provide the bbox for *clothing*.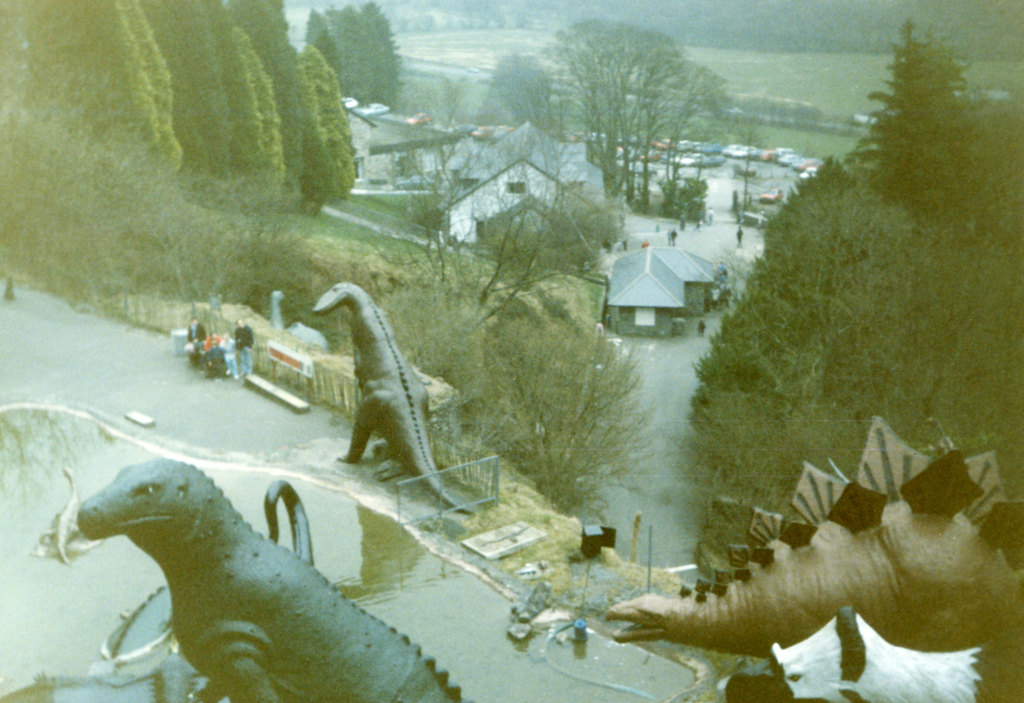
(x1=184, y1=319, x2=204, y2=347).
